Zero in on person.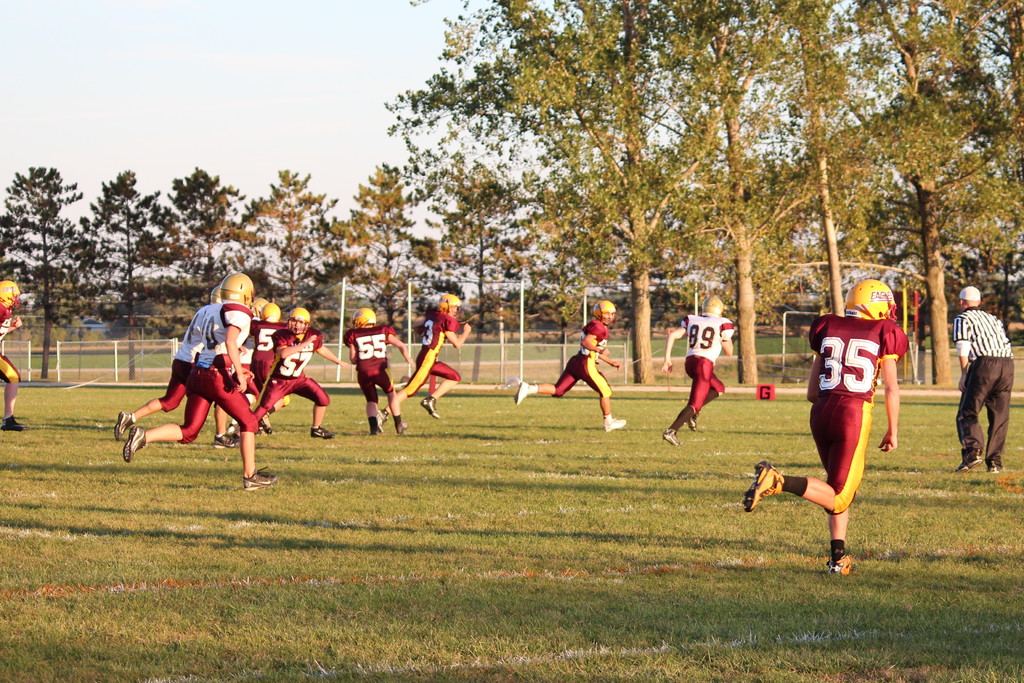
Zeroed in: x1=0 y1=278 x2=26 y2=431.
